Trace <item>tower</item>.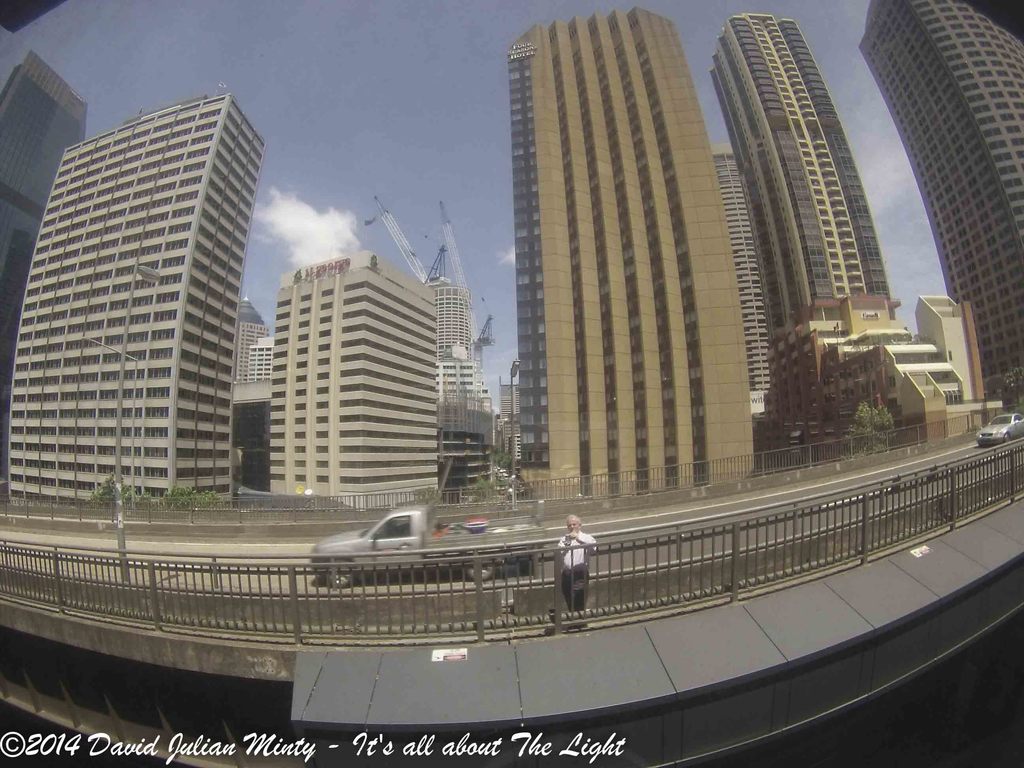
Traced to box=[857, 0, 1023, 401].
